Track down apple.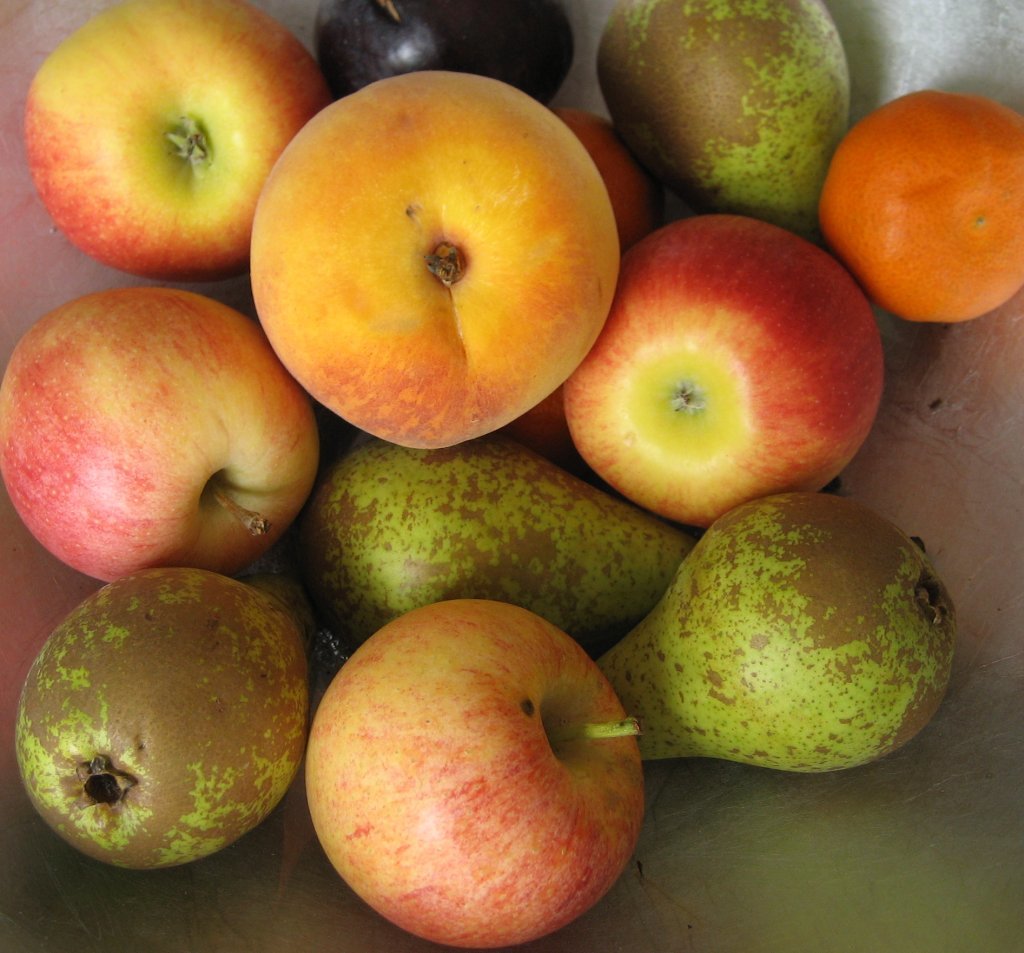
Tracked to left=559, top=220, right=885, bottom=531.
